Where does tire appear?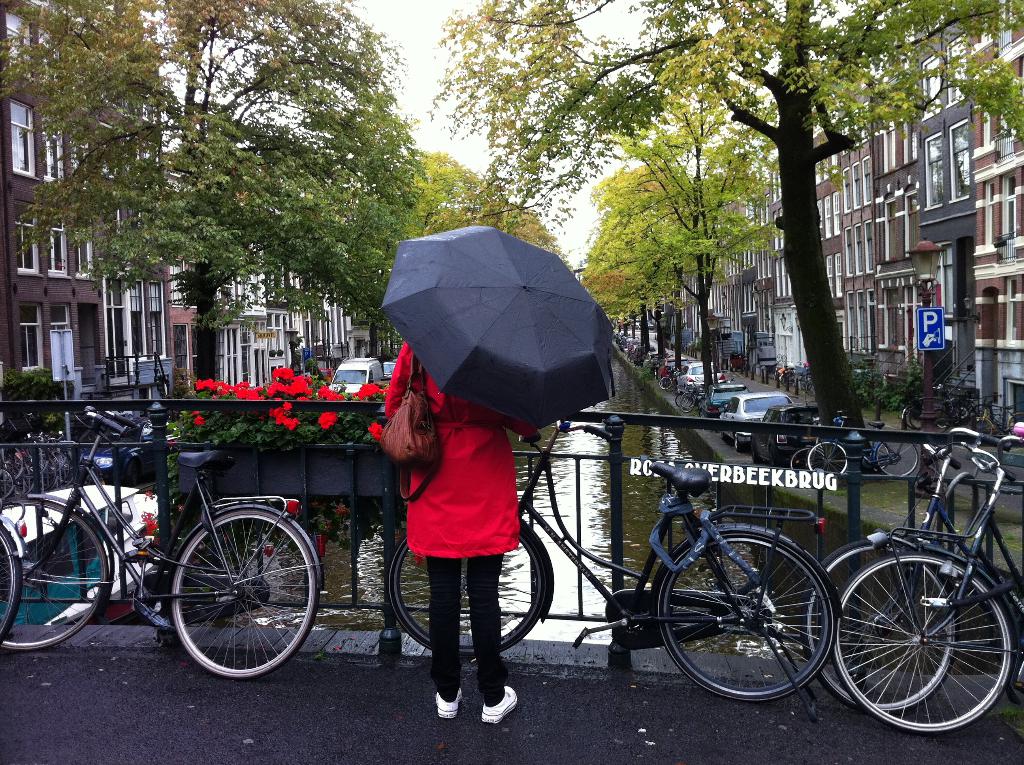
Appears at left=1007, top=410, right=1023, bottom=435.
